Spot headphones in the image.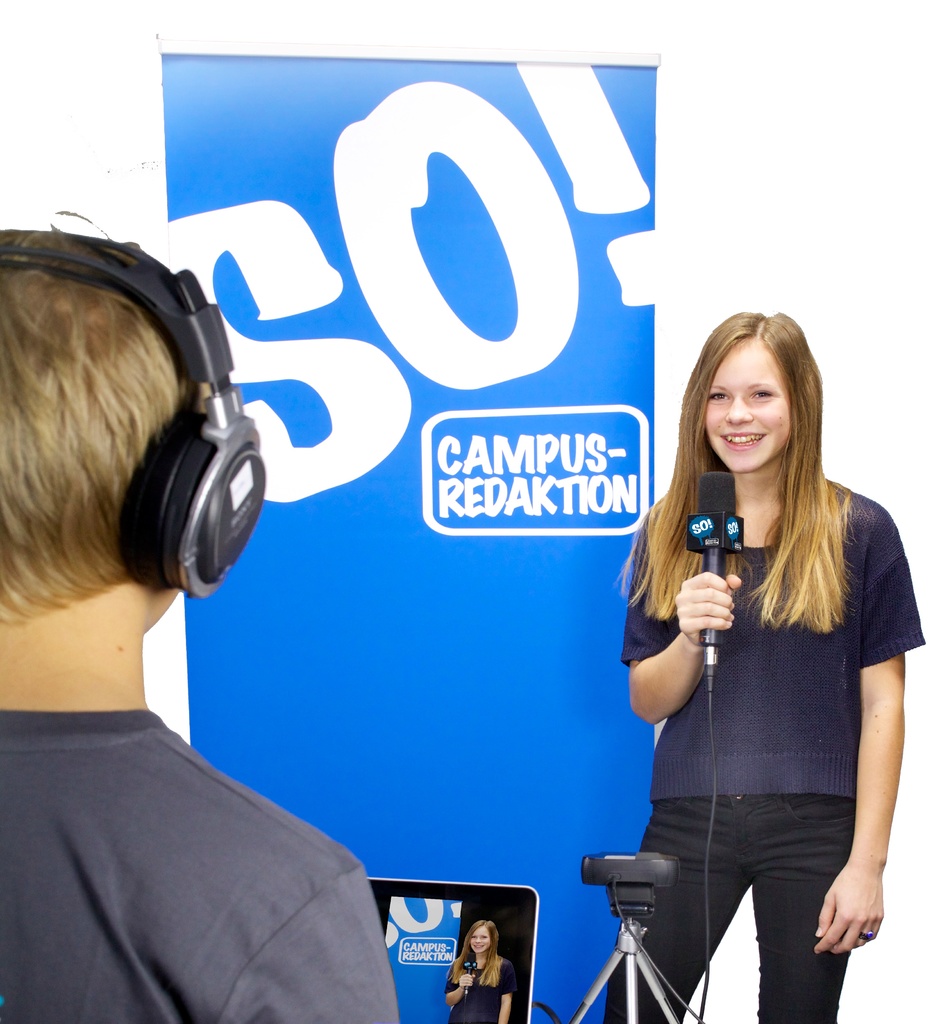
headphones found at BBox(0, 224, 271, 595).
